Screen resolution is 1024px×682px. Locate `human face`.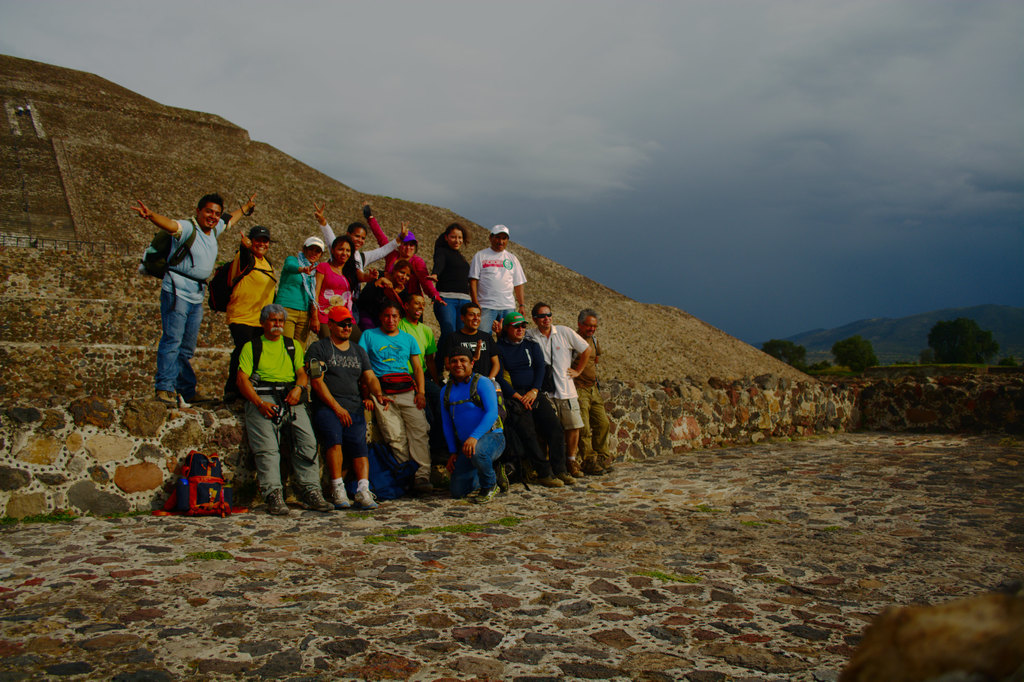
select_region(409, 297, 426, 321).
